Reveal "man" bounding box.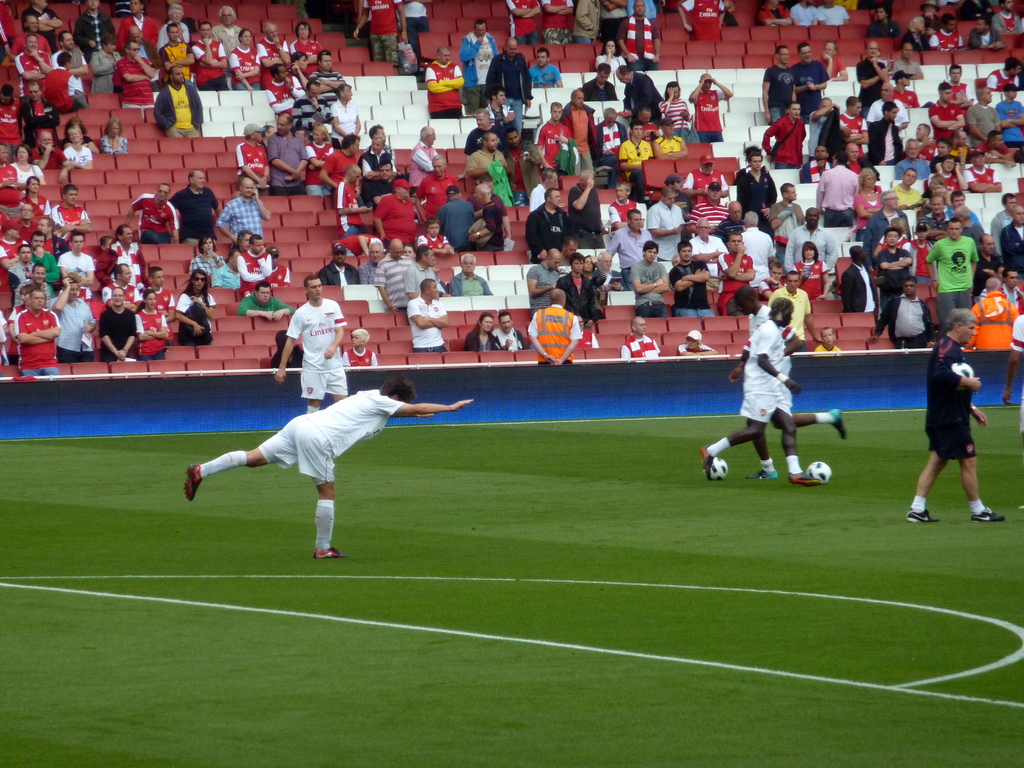
Revealed: 611 181 648 232.
